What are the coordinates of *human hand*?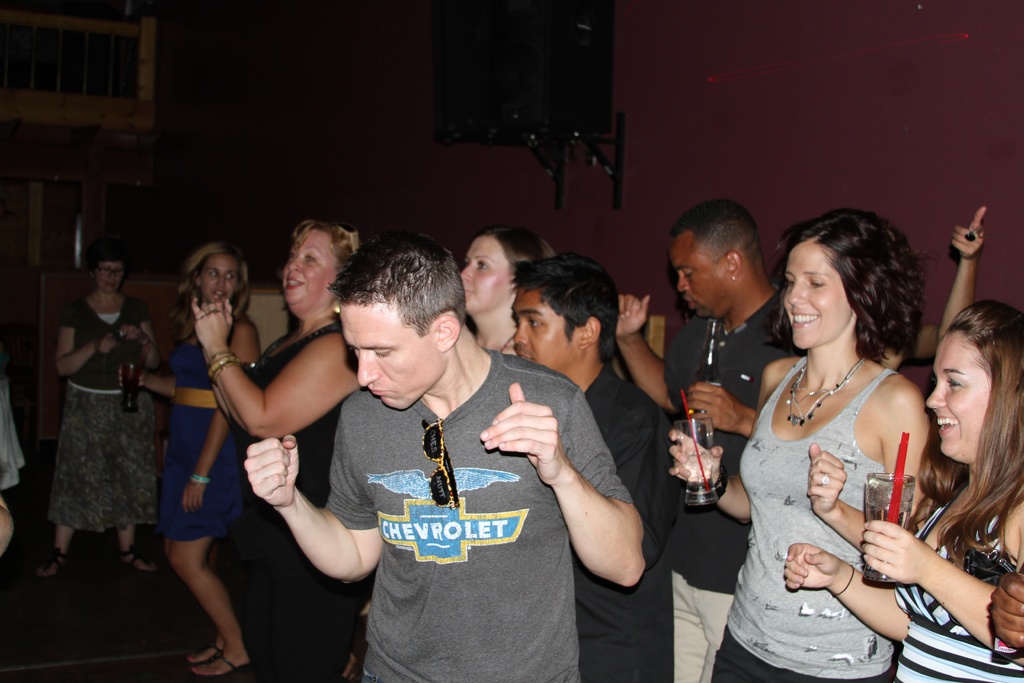
x1=855, y1=518, x2=934, y2=588.
